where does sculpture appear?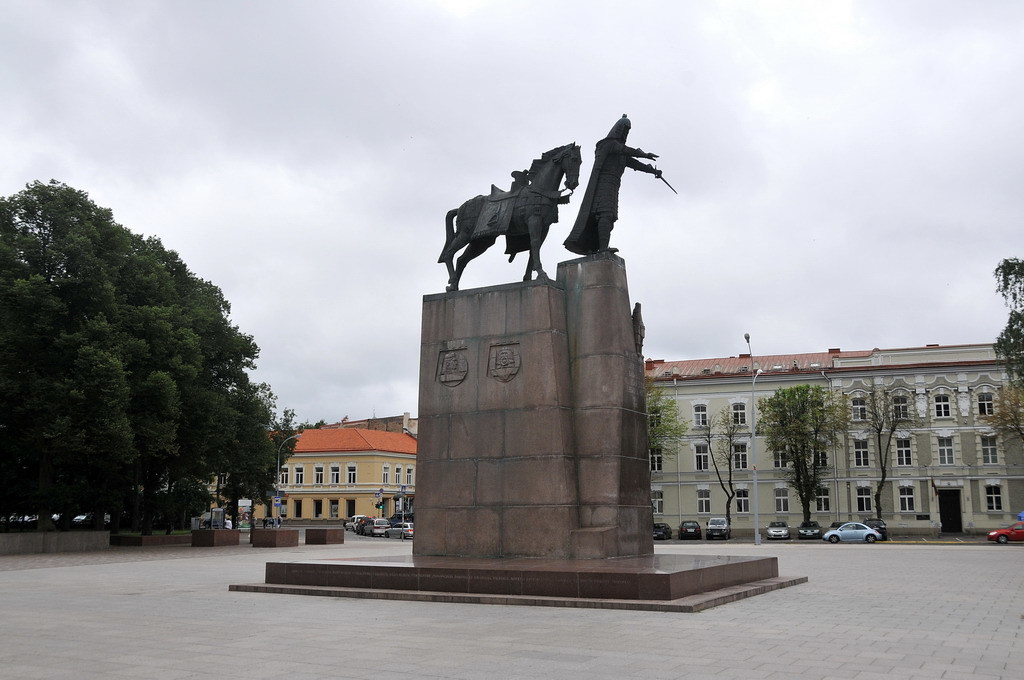
Appears at crop(430, 134, 590, 284).
